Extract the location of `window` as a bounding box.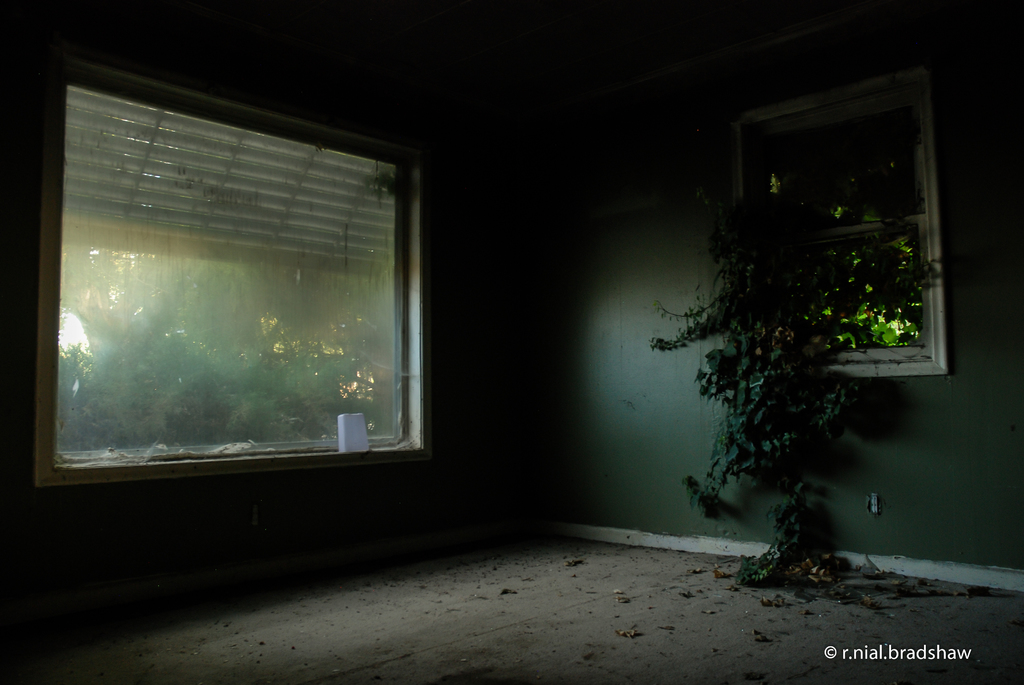
Rect(708, 62, 948, 390).
